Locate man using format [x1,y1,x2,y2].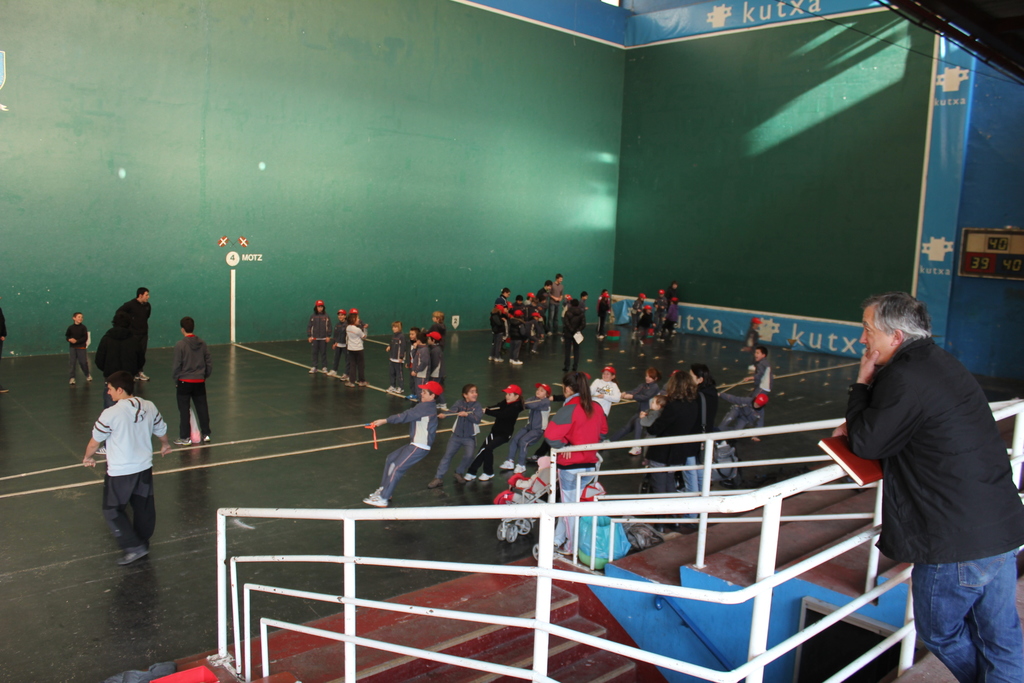
[170,318,214,447].
